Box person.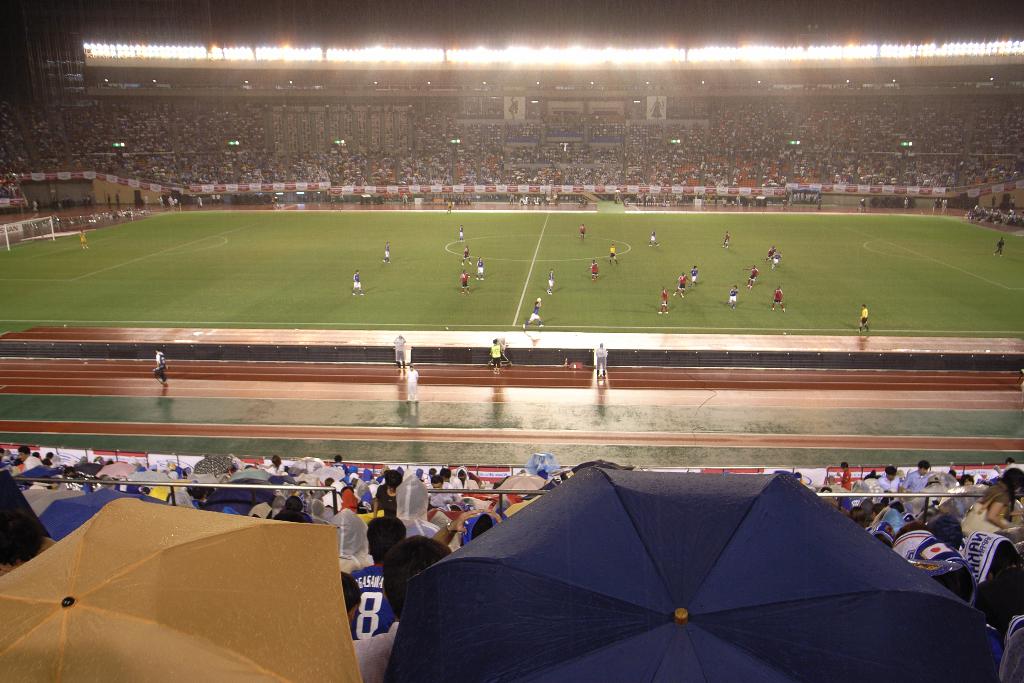
<box>519,295,544,327</box>.
